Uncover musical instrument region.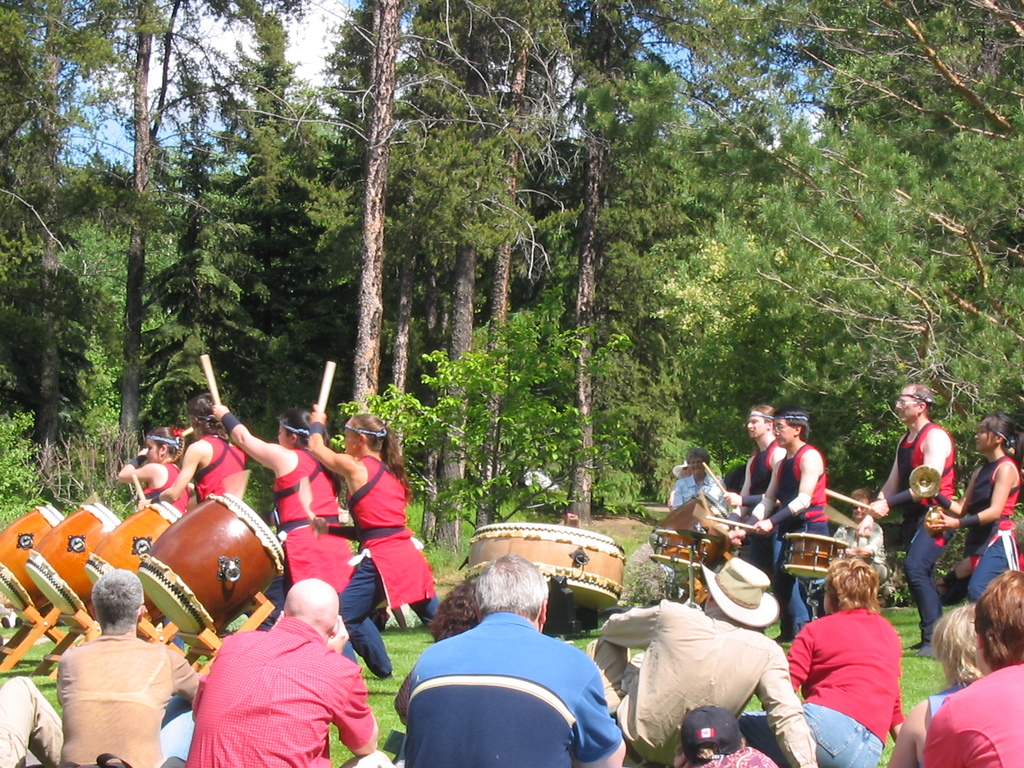
Uncovered: 637:522:737:577.
